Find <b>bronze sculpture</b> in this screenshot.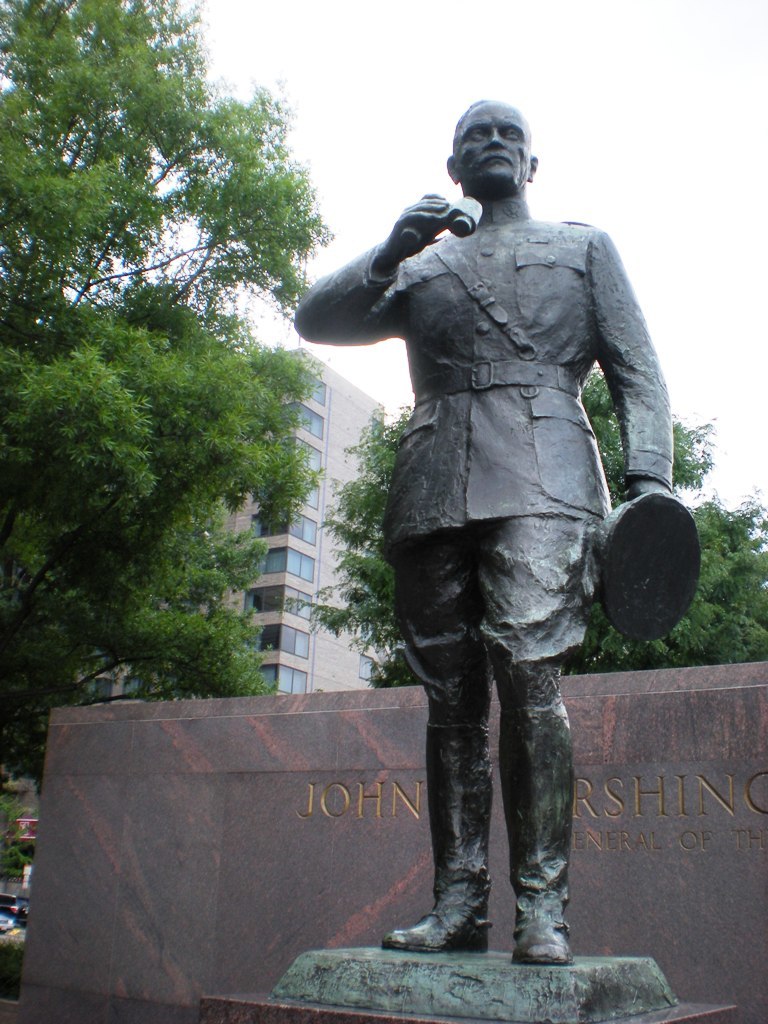
The bounding box for <b>bronze sculpture</b> is 287:93:690:985.
